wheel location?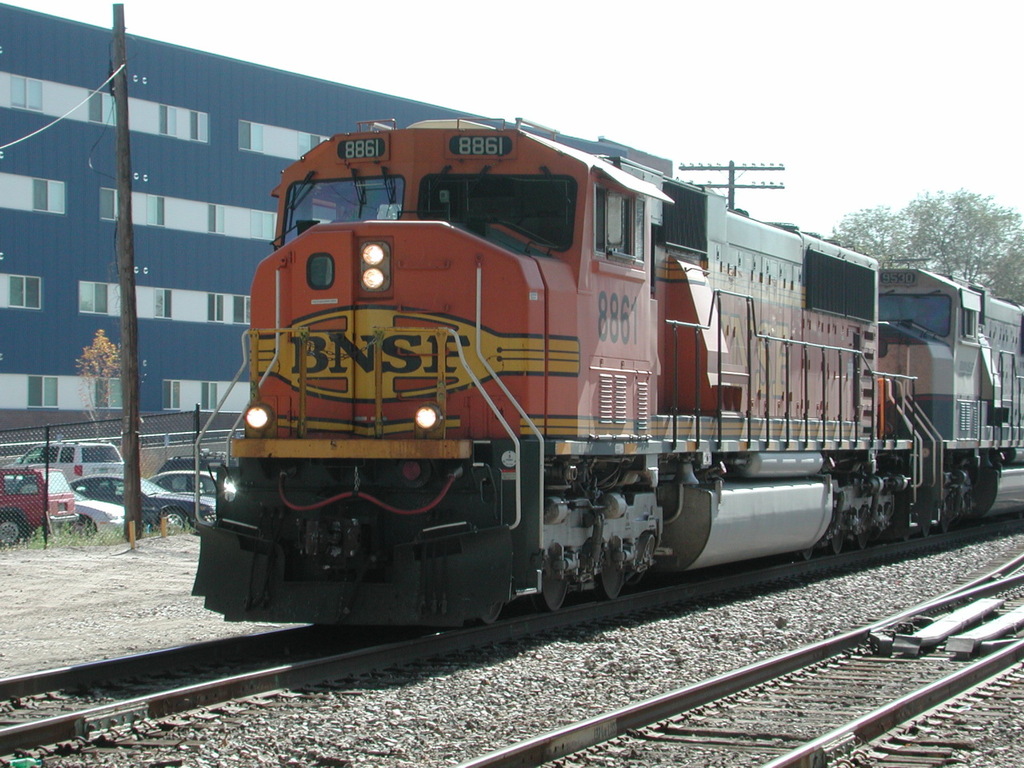
{"x1": 160, "y1": 510, "x2": 188, "y2": 530}
